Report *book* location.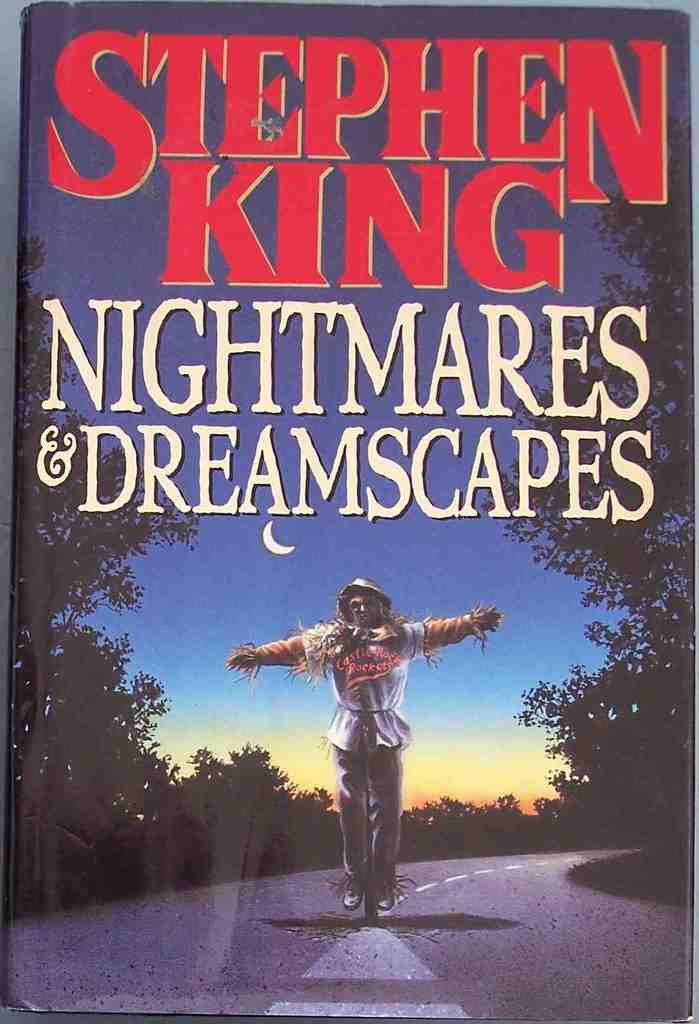
Report: bbox=(3, 4, 696, 1019).
